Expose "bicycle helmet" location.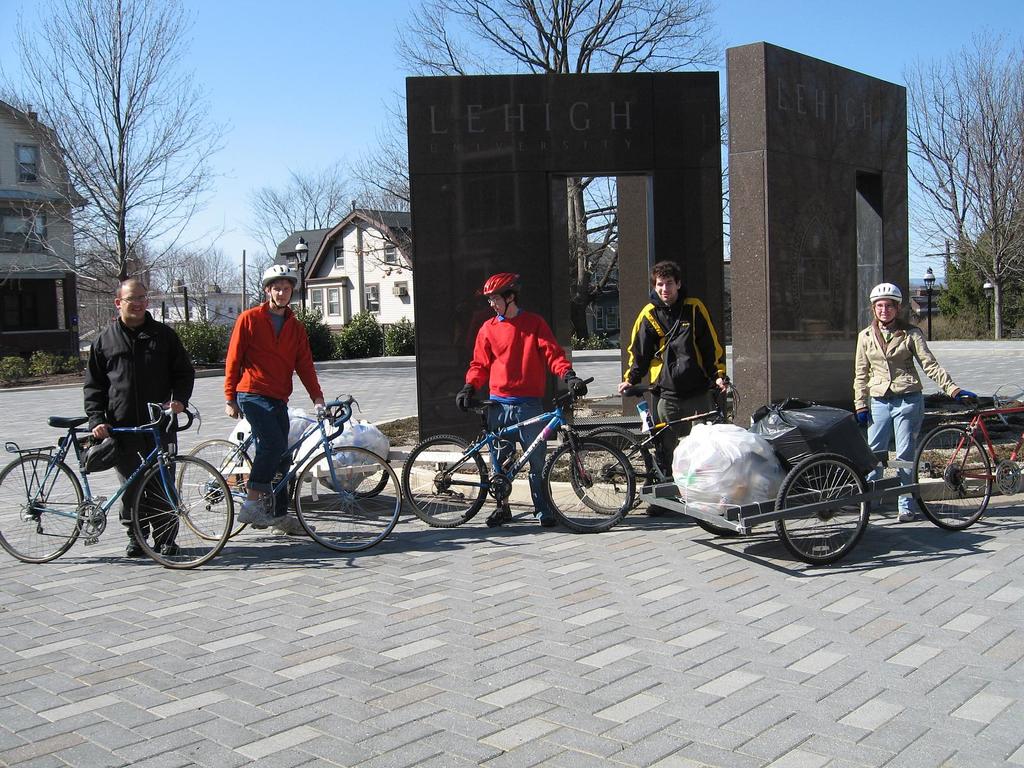
Exposed at (481,265,520,297).
